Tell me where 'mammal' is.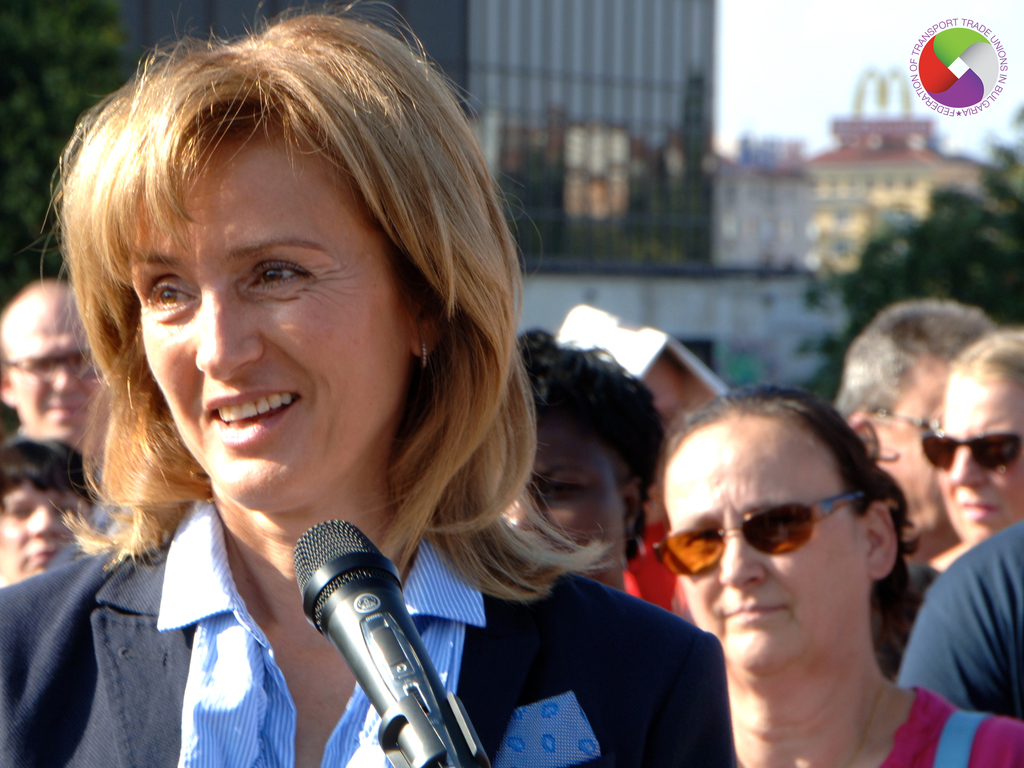
'mammal' is at <region>926, 324, 1023, 574</region>.
